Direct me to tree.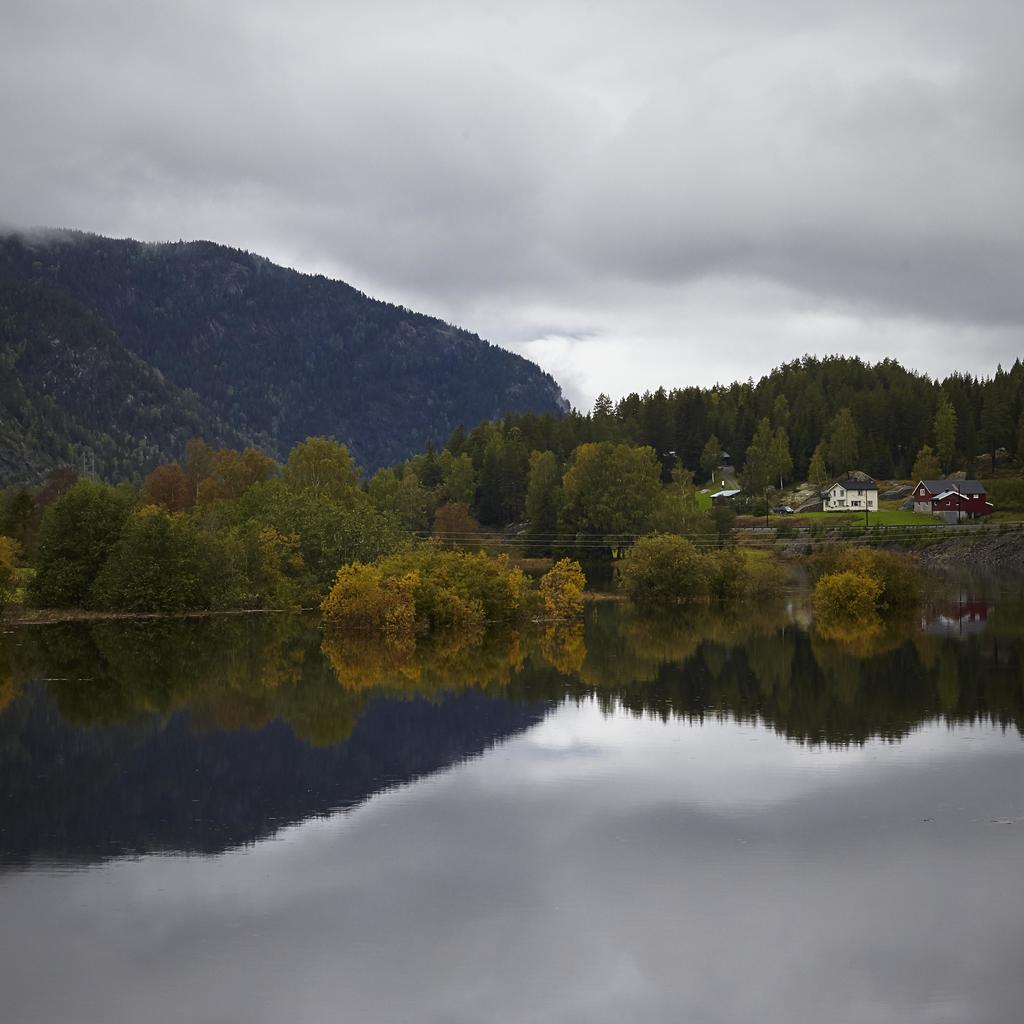
Direction: 666 460 697 528.
